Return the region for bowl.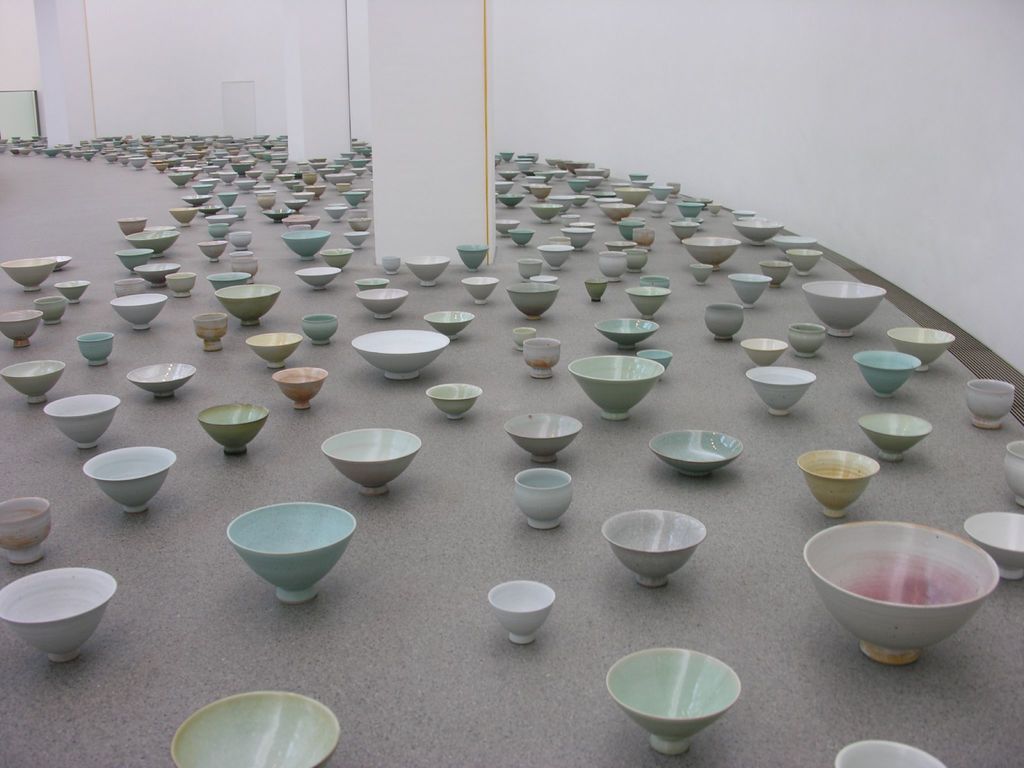
(x1=255, y1=189, x2=275, y2=193).
